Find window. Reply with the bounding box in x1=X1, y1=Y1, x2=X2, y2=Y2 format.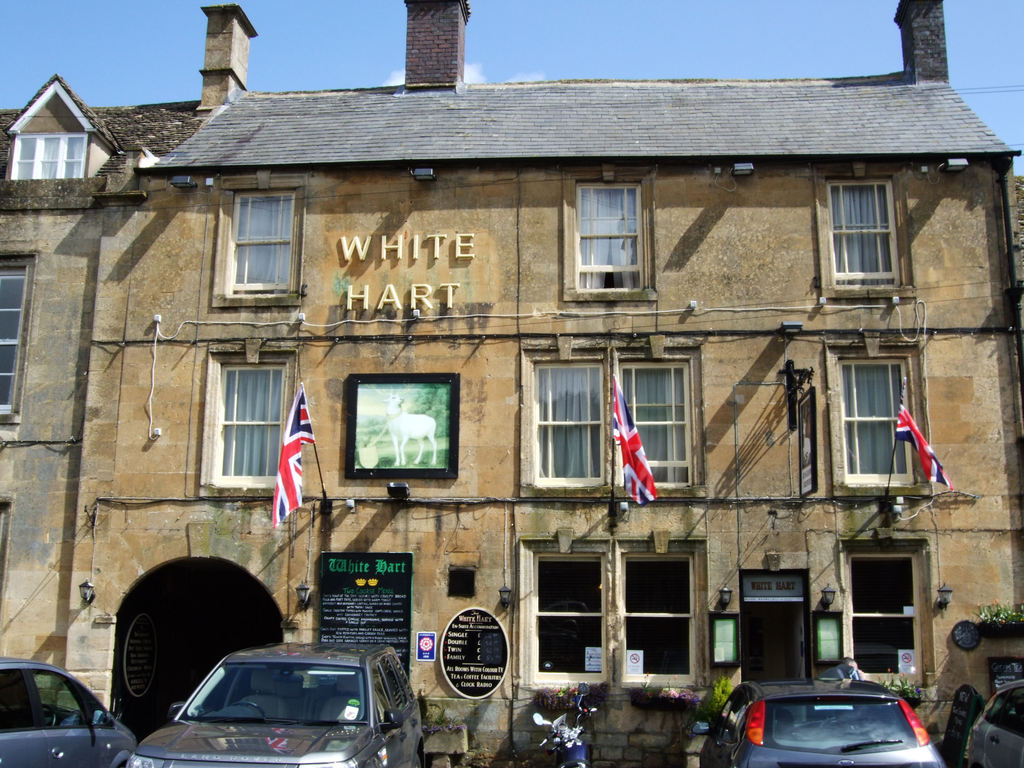
x1=847, y1=549, x2=921, y2=685.
